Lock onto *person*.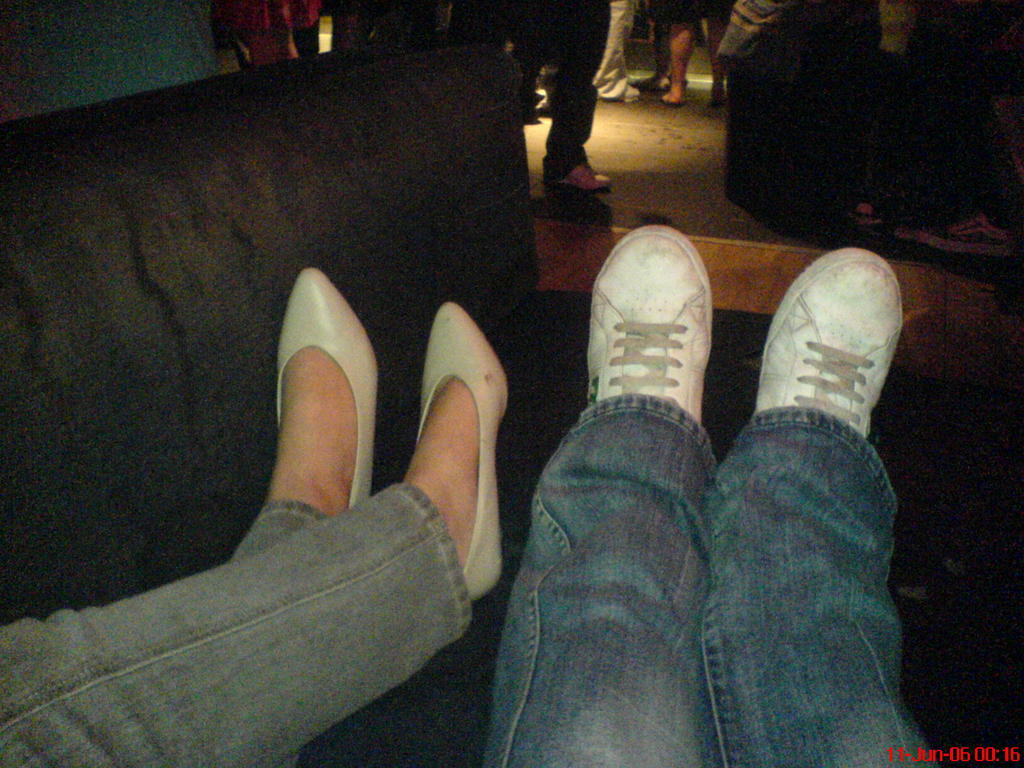
Locked: 480/225/946/767.
